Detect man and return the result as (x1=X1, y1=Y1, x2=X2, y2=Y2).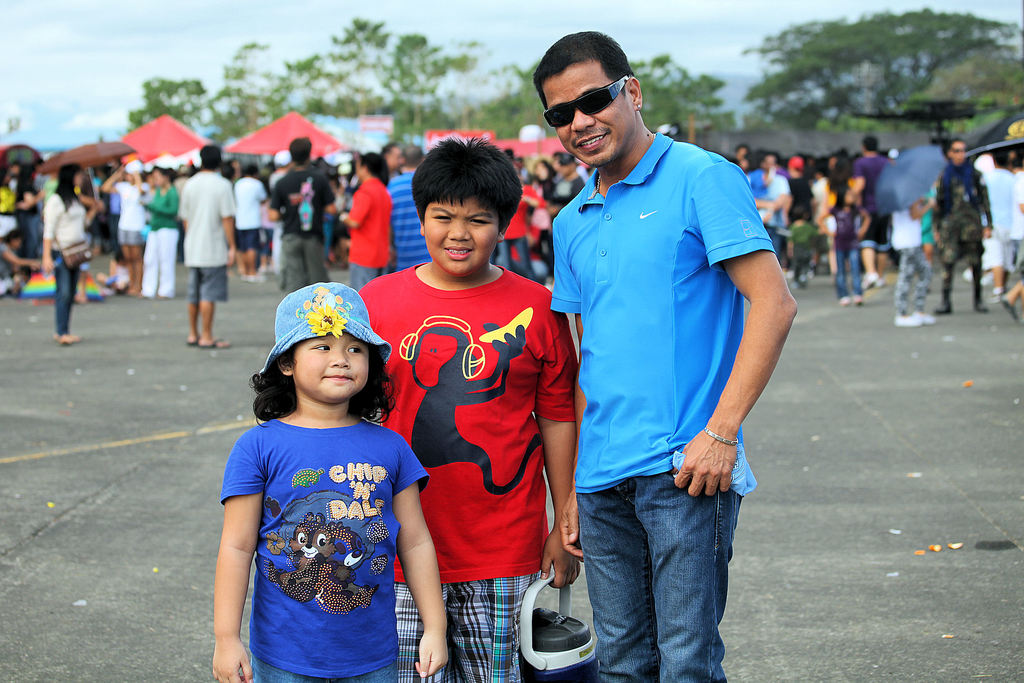
(x1=532, y1=29, x2=782, y2=681).
